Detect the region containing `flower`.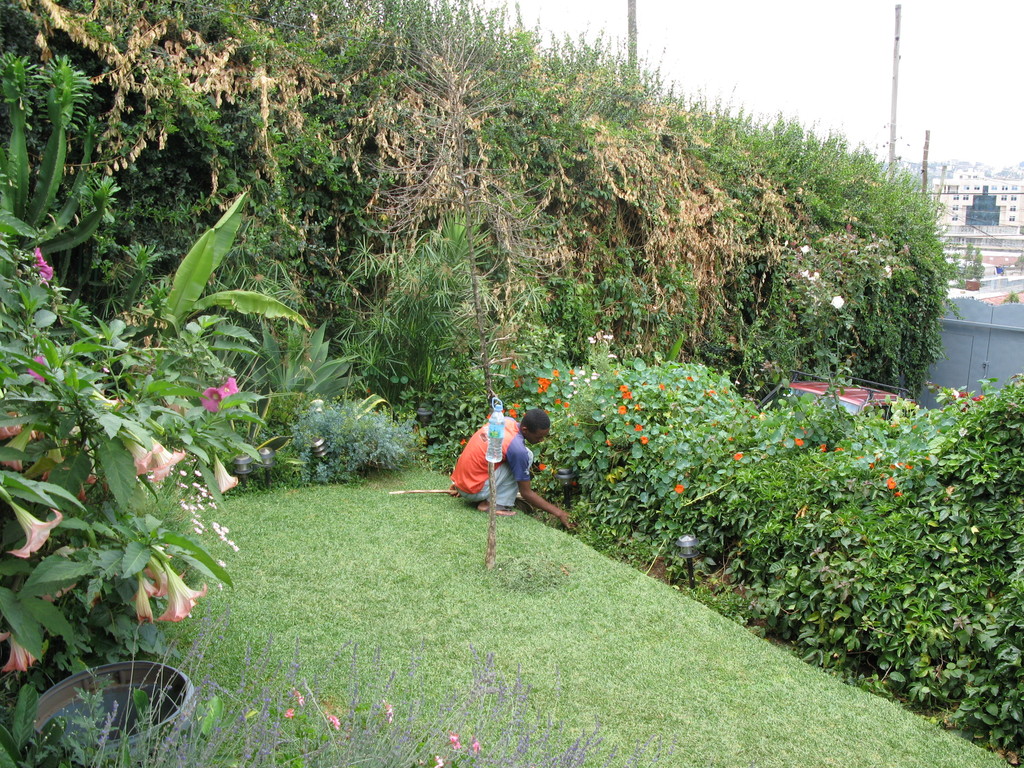
[538,463,548,474].
